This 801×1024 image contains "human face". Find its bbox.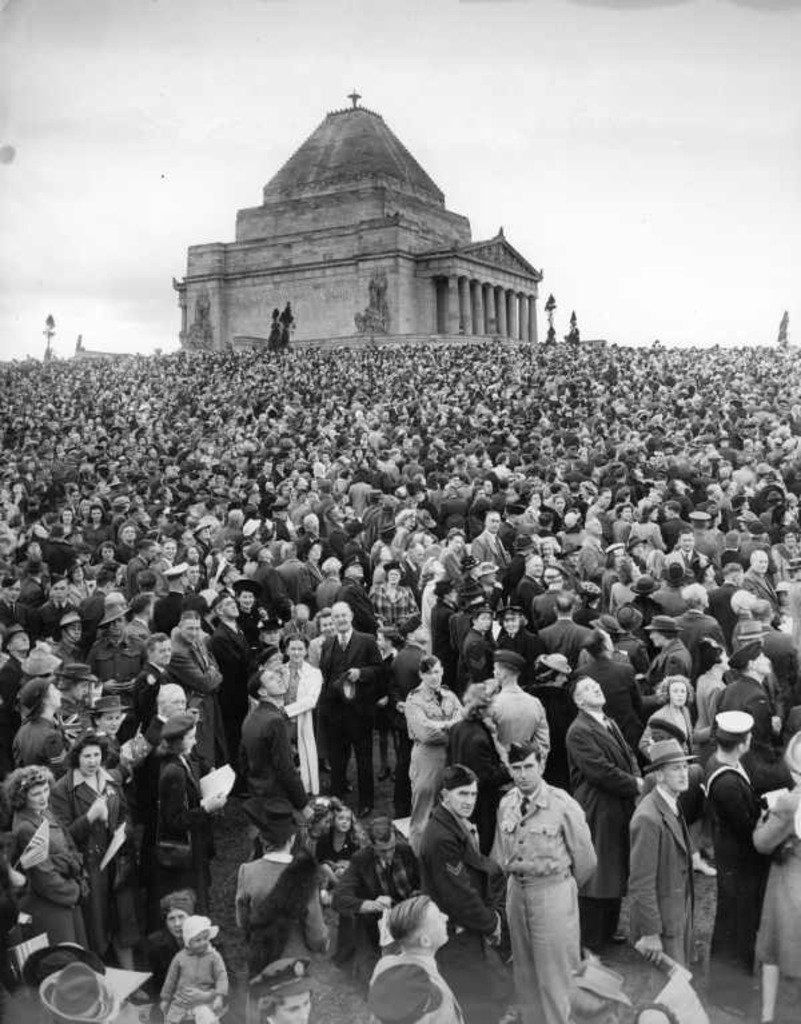
(166, 905, 191, 943).
